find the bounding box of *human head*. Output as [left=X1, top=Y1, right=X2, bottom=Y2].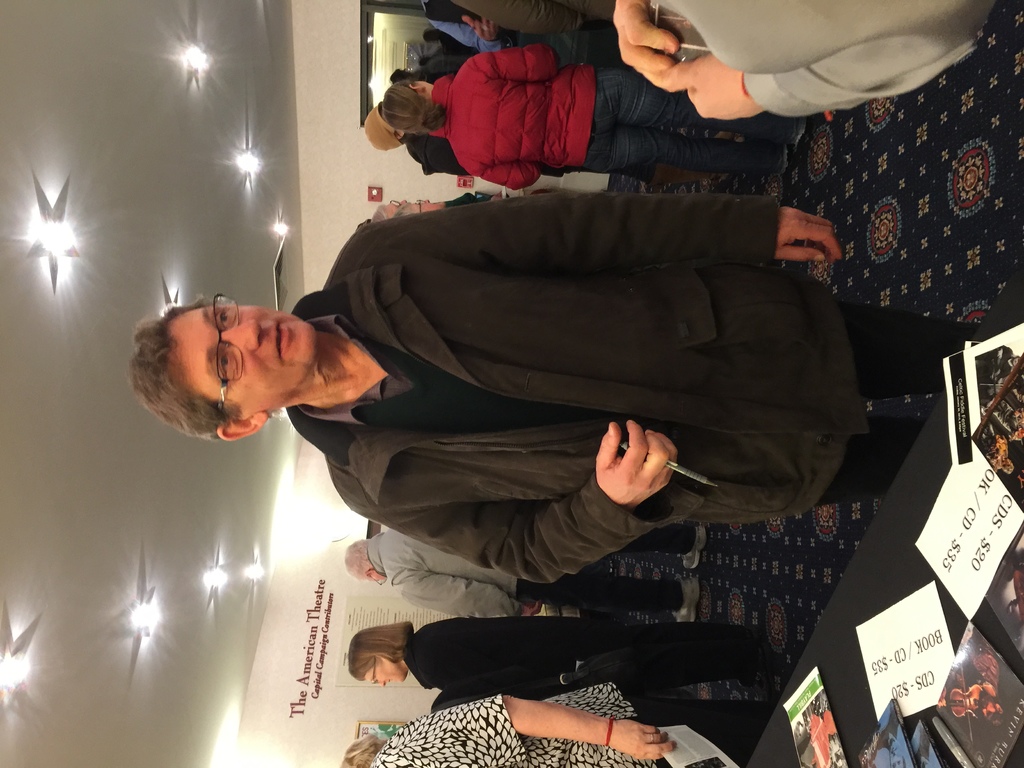
[left=381, top=79, right=431, bottom=133].
